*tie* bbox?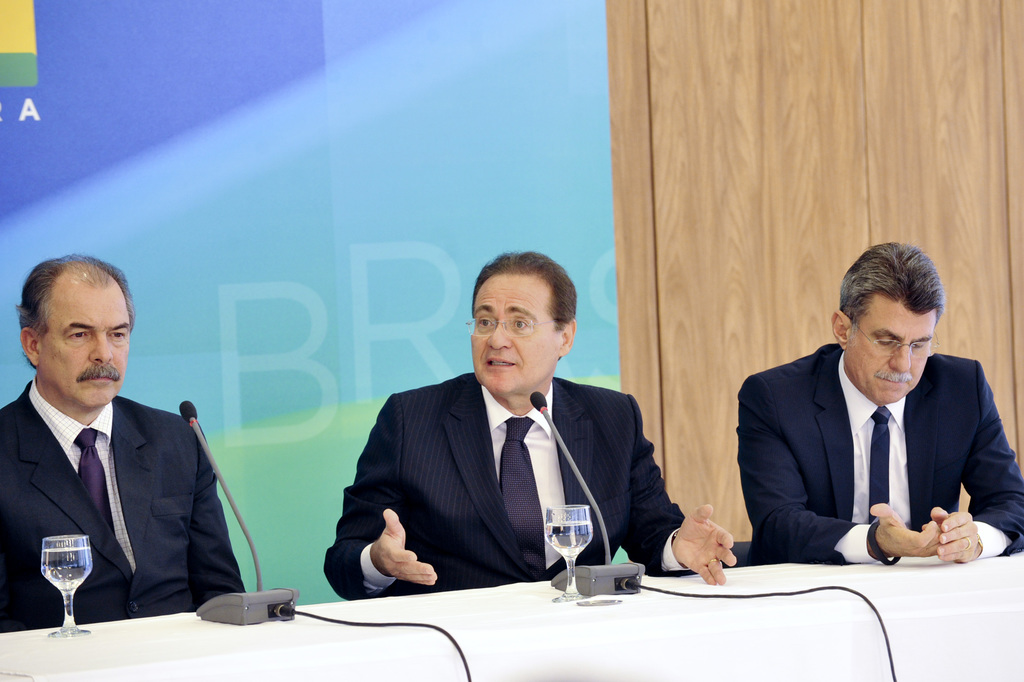
[left=870, top=409, right=888, bottom=528]
